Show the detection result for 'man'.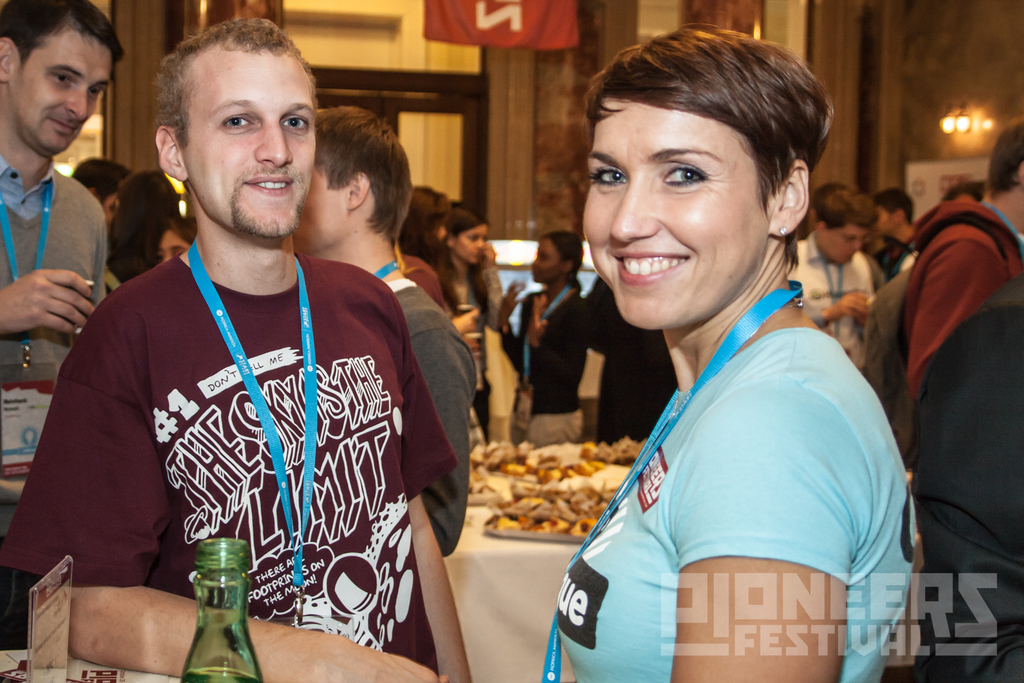
[294,107,479,562].
